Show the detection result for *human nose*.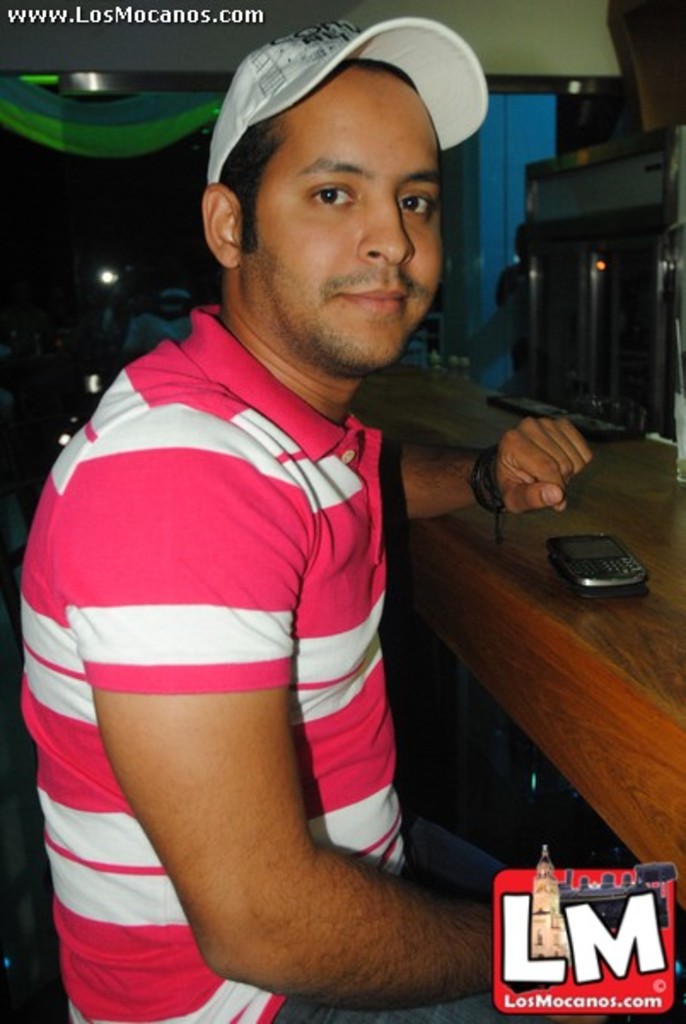
355 195 421 263.
